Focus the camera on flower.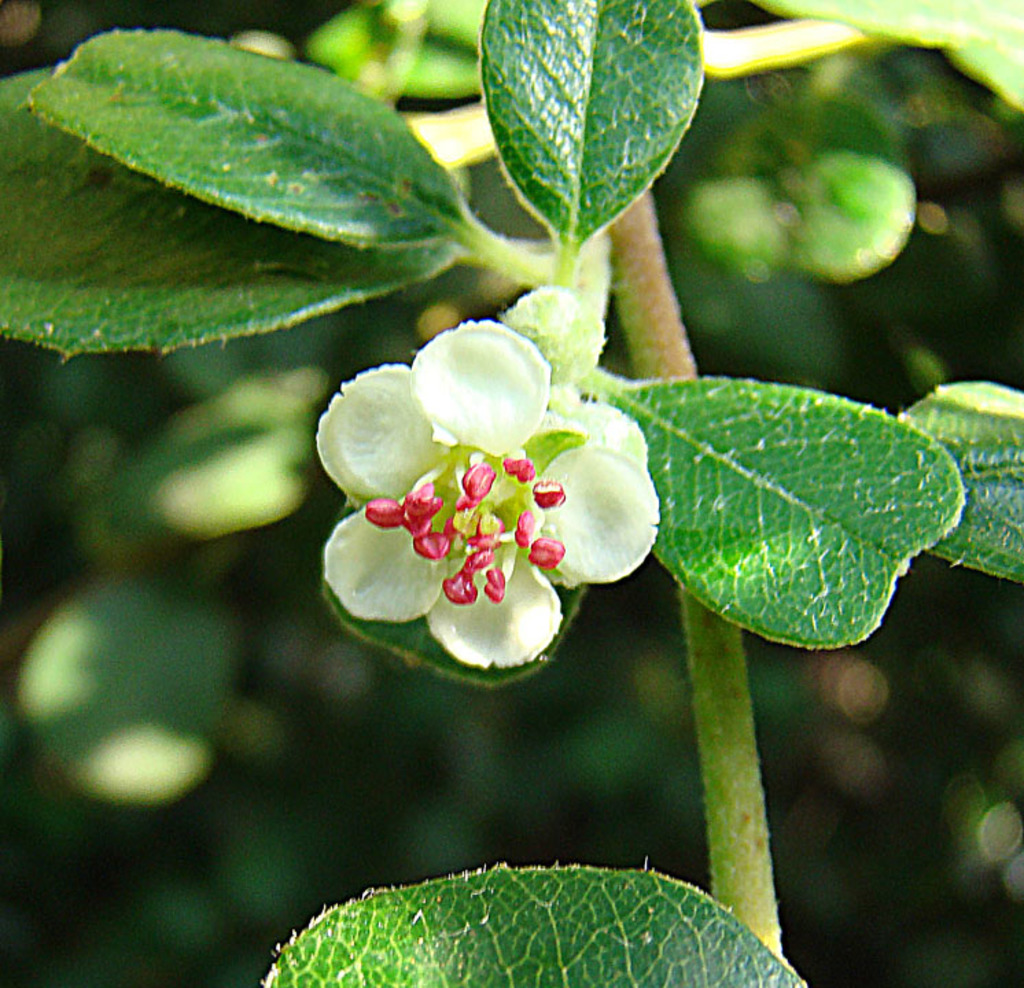
Focus region: 324,310,667,675.
